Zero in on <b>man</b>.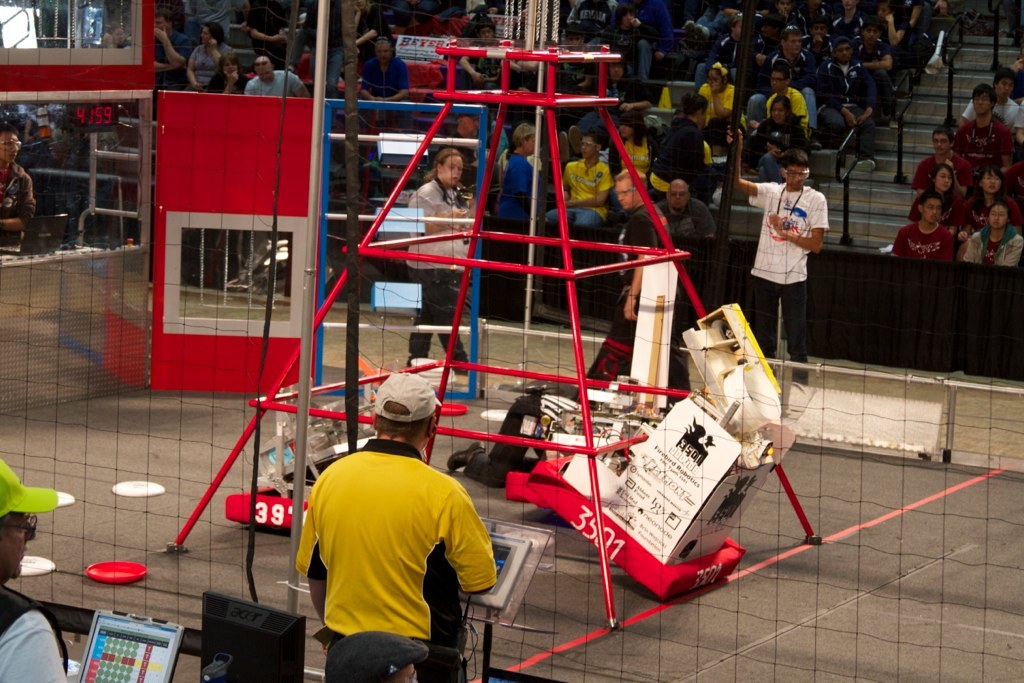
Zeroed in: 654, 179, 712, 239.
